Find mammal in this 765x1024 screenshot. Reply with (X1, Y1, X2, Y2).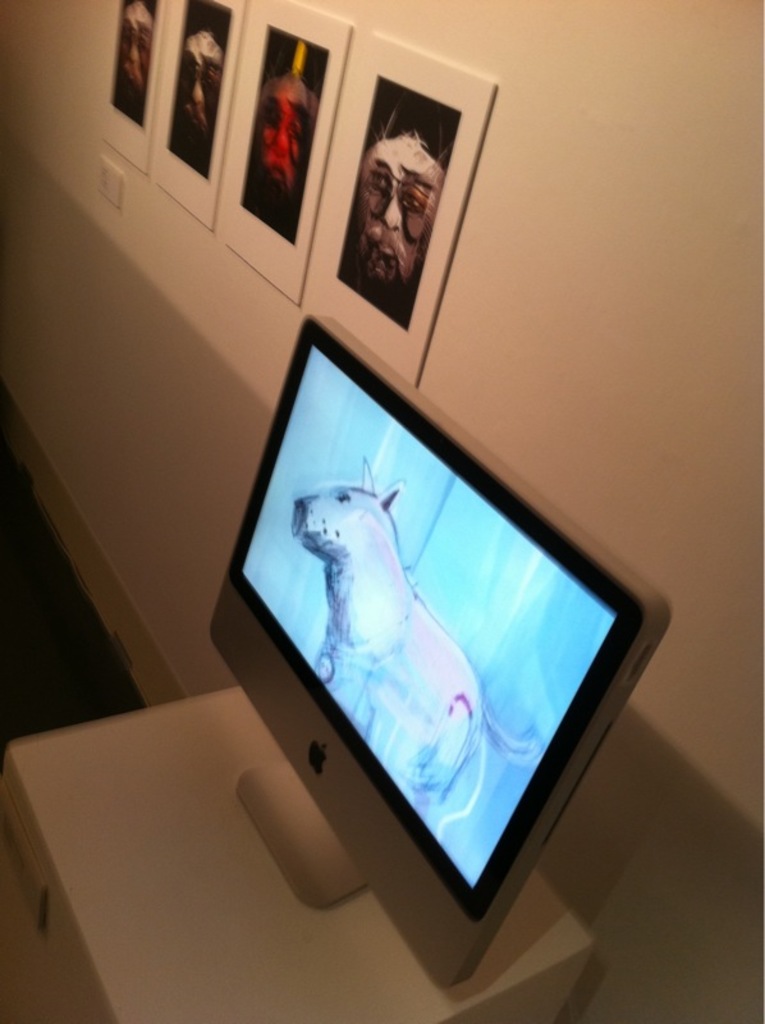
(266, 470, 501, 763).
